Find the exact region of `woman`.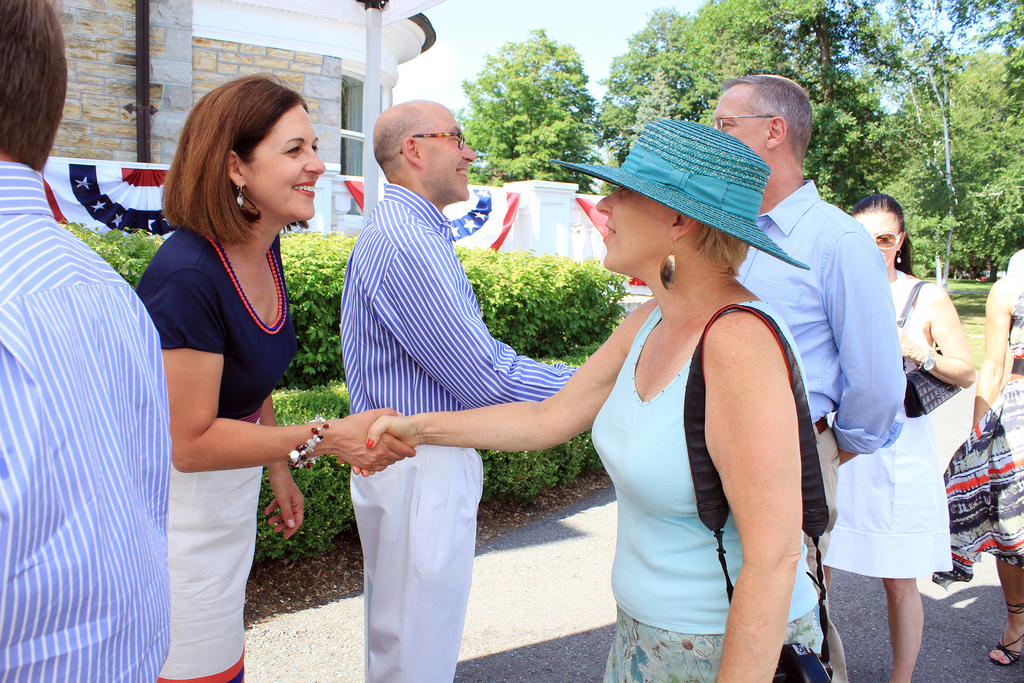
Exact region: bbox=(132, 81, 337, 671).
